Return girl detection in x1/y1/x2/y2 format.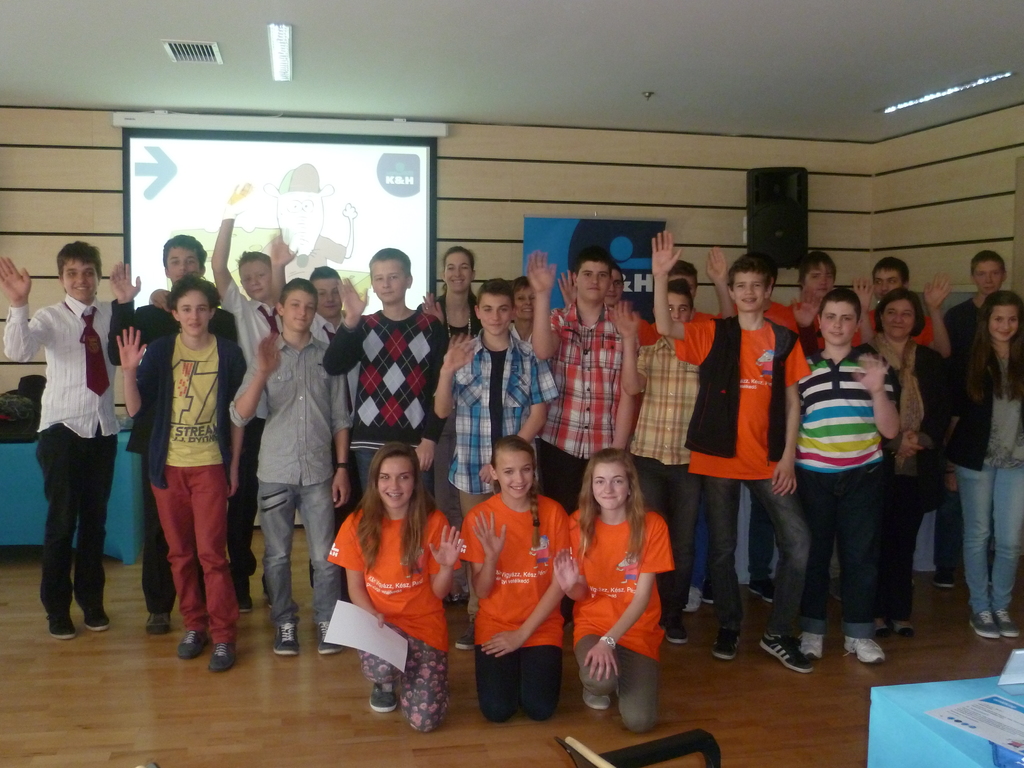
326/445/465/732.
